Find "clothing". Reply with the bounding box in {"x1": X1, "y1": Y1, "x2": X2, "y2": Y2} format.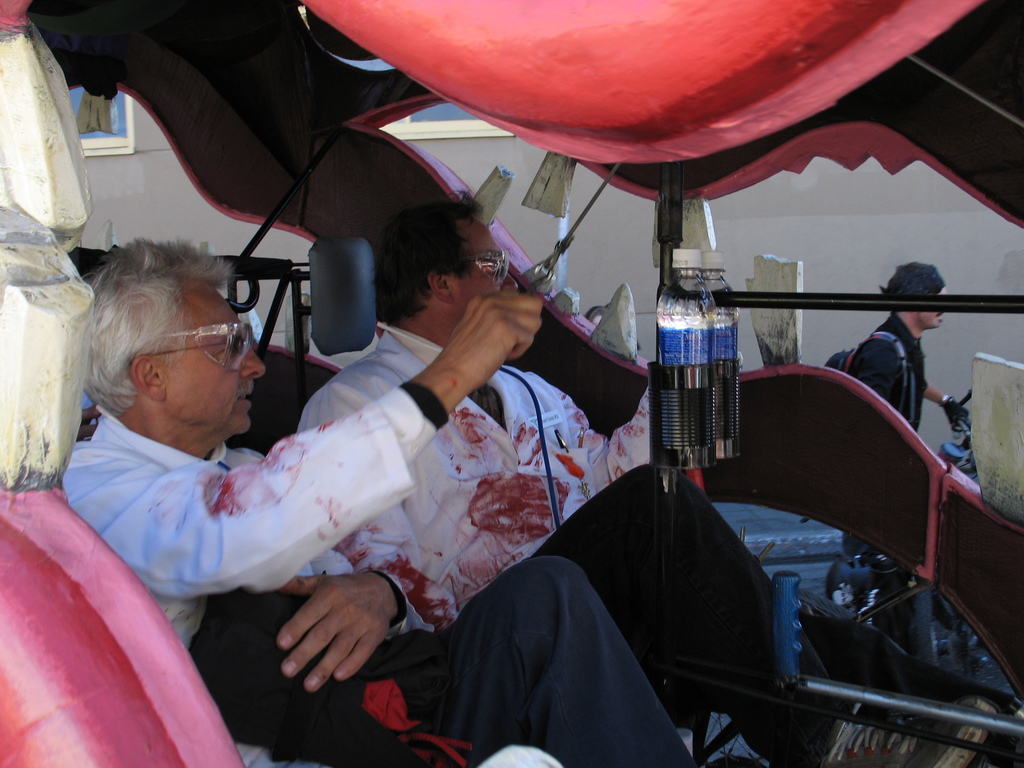
{"x1": 65, "y1": 396, "x2": 445, "y2": 767}.
